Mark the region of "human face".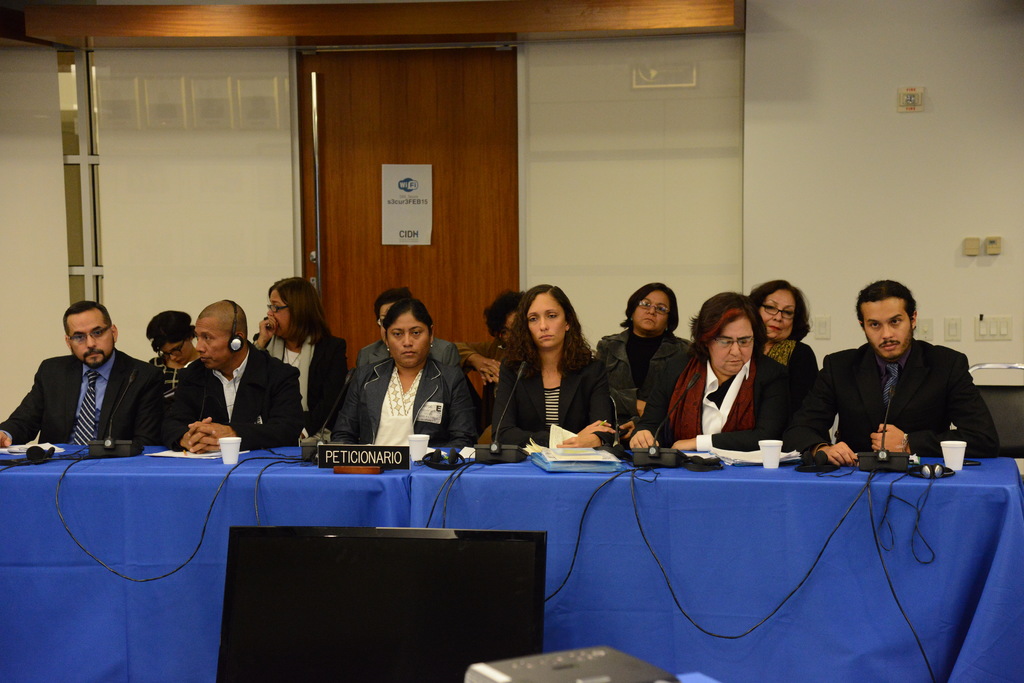
Region: BBox(266, 286, 289, 343).
